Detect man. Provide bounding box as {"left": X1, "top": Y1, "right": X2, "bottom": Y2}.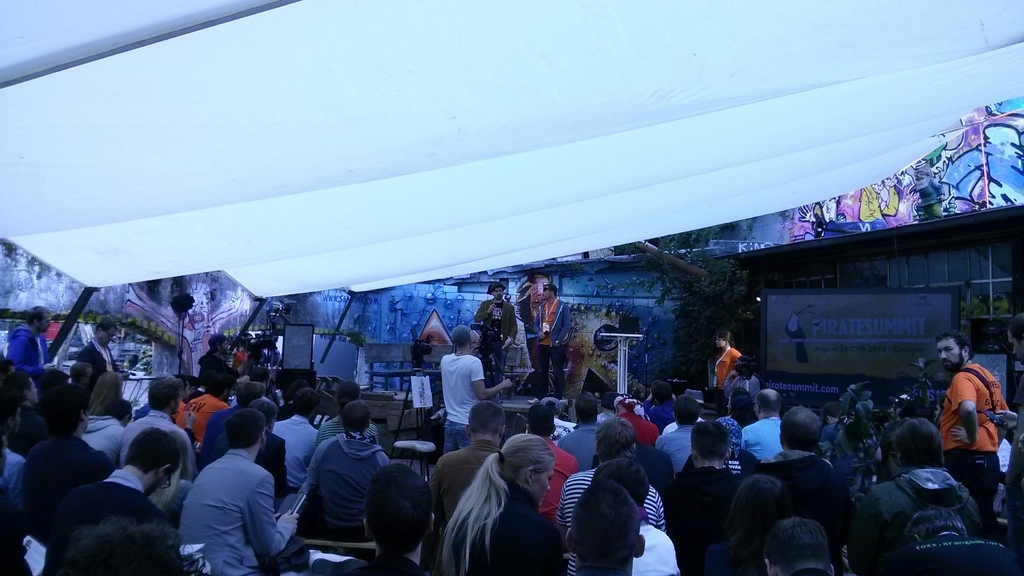
{"left": 7, "top": 299, "right": 65, "bottom": 369}.
